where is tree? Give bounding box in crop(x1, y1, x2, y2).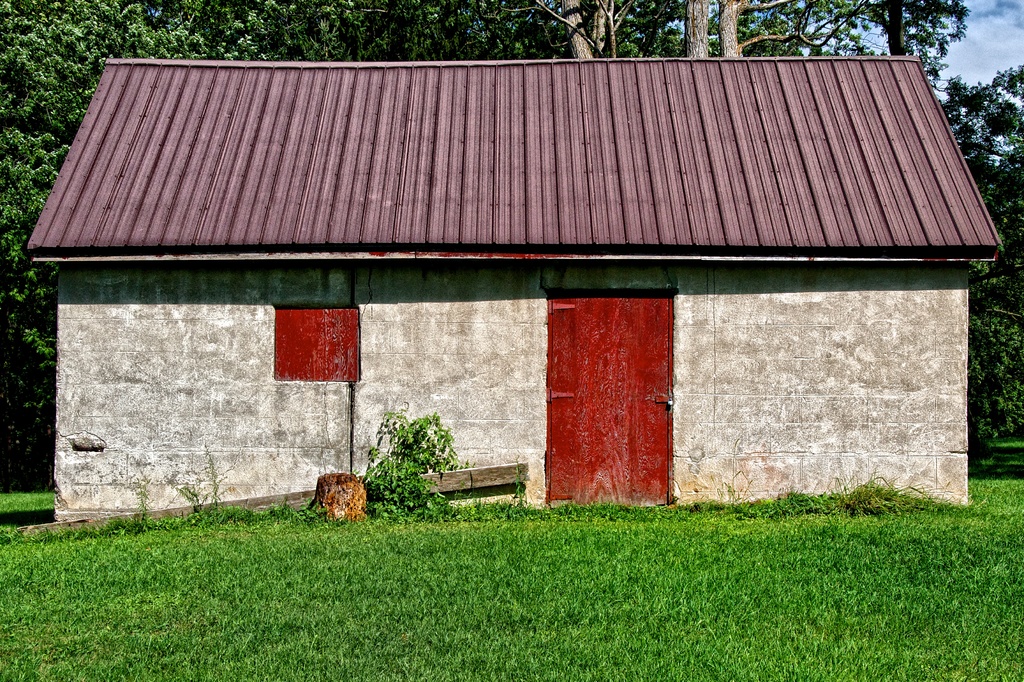
crop(0, 0, 340, 495).
